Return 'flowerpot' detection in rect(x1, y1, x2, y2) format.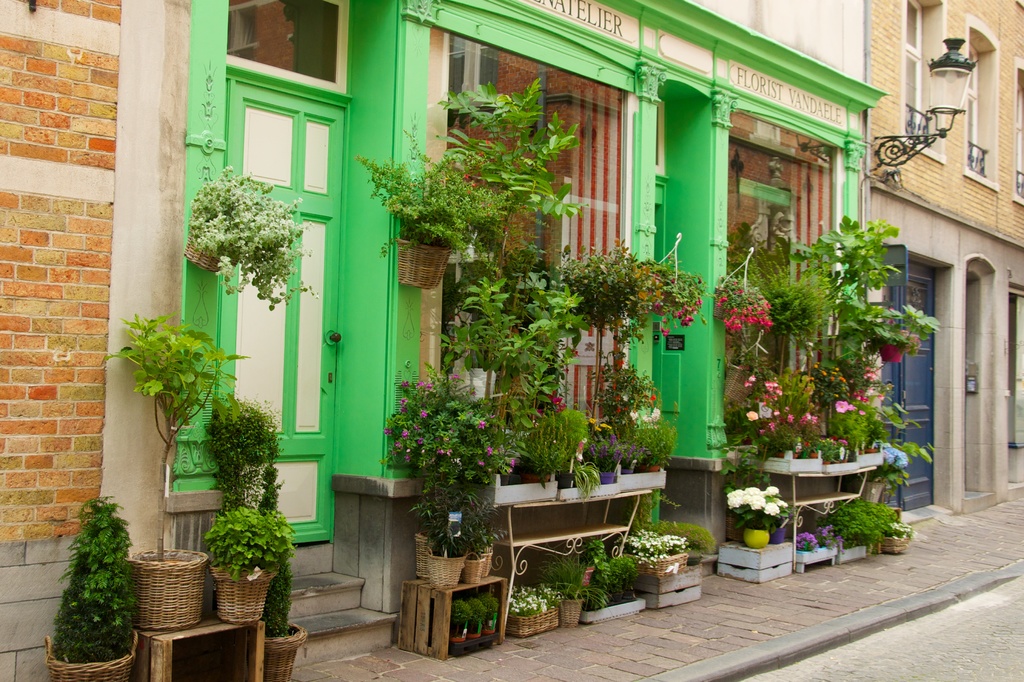
rect(560, 600, 585, 624).
